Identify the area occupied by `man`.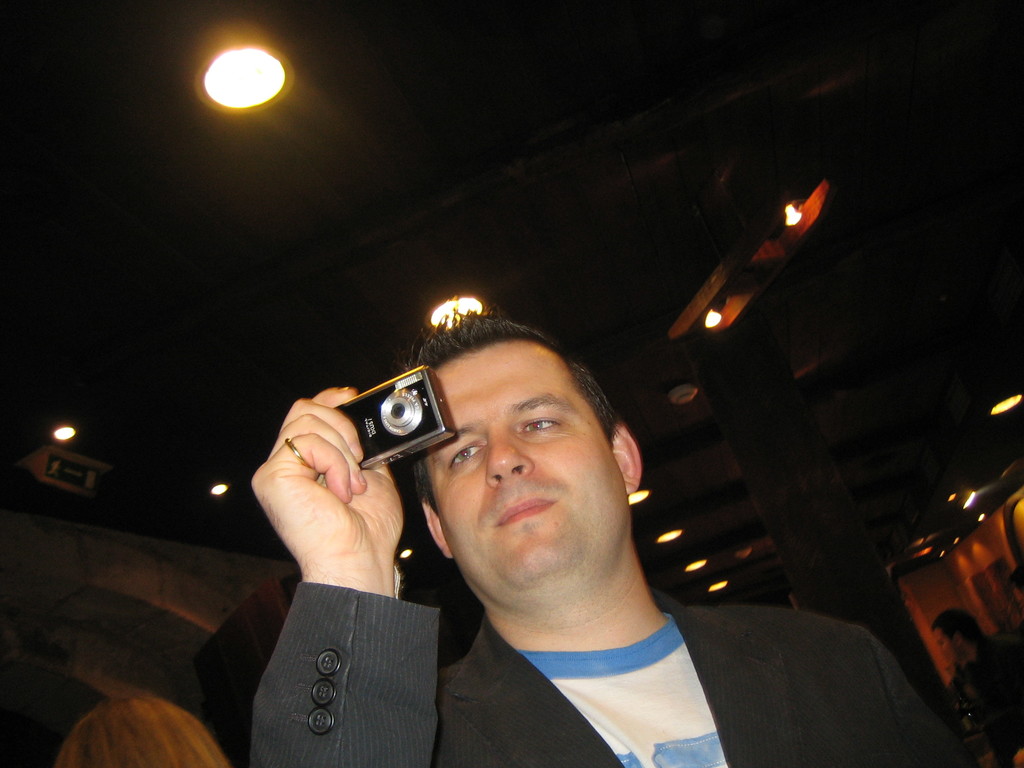
Area: 925,603,1023,767.
